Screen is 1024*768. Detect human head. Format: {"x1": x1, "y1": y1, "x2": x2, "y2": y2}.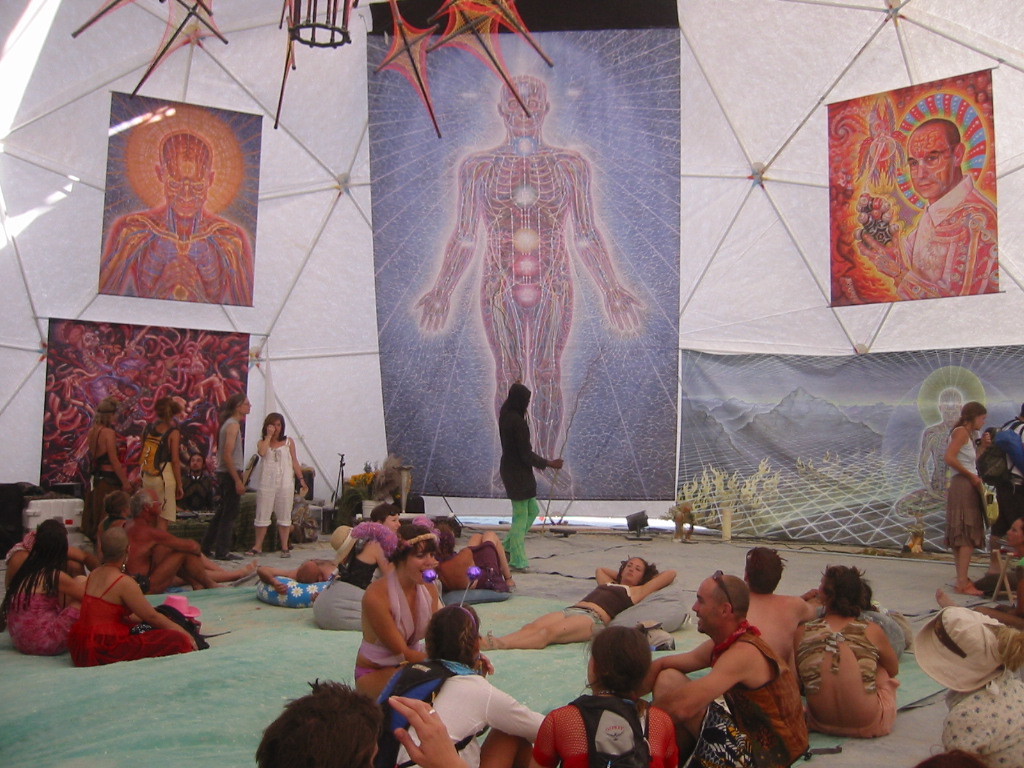
{"x1": 905, "y1": 123, "x2": 967, "y2": 198}.
